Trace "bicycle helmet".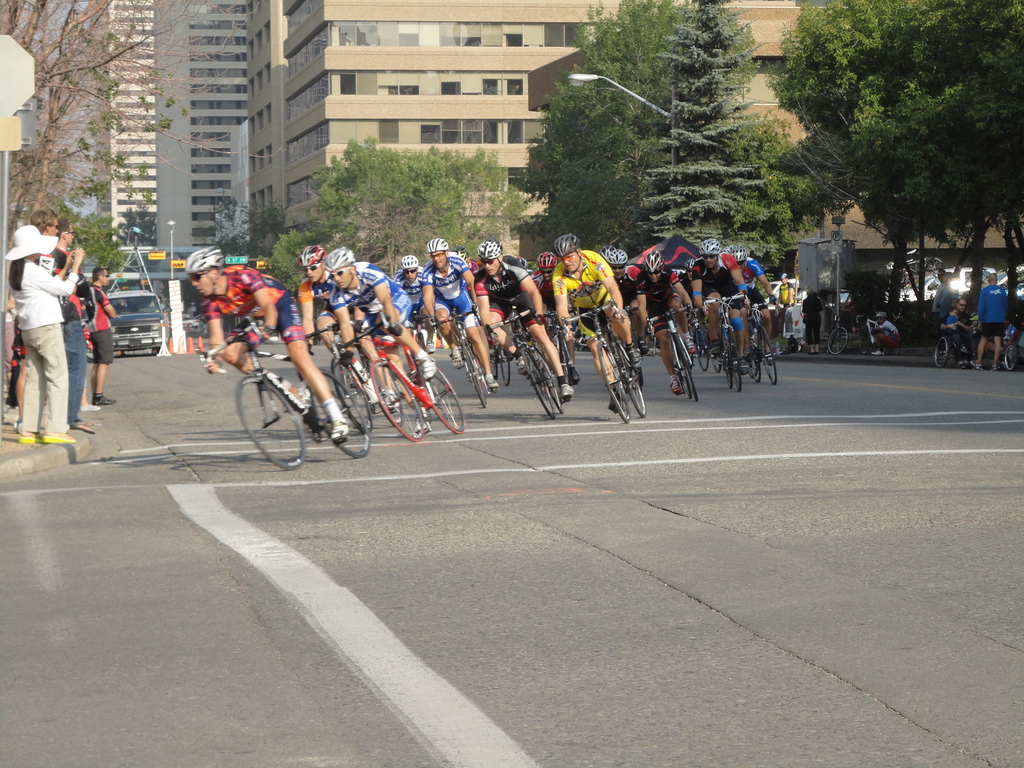
Traced to (601, 248, 632, 264).
